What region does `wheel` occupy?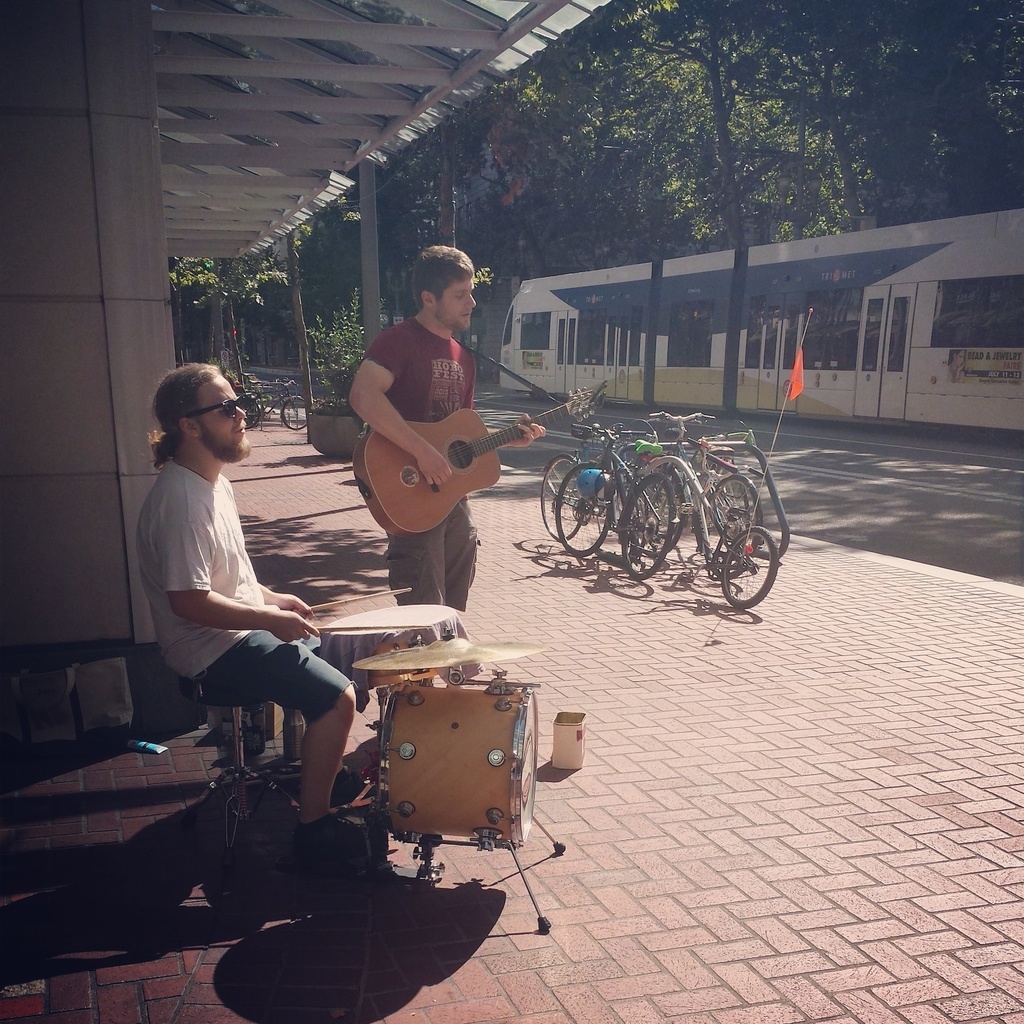
[x1=717, y1=525, x2=775, y2=609].
